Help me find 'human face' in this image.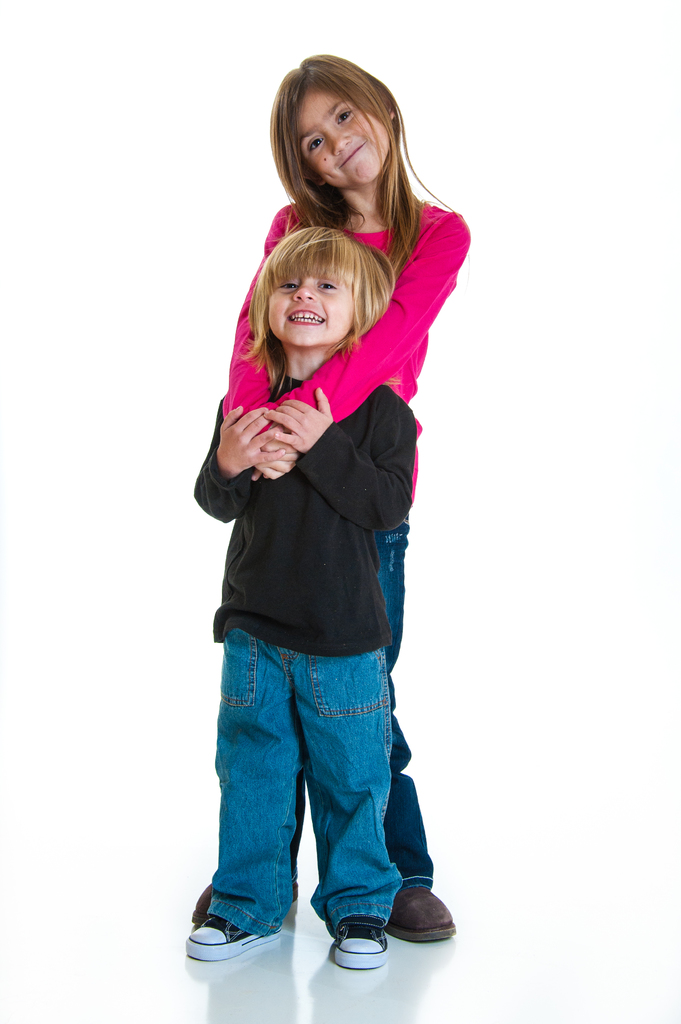
Found it: (260,266,357,349).
